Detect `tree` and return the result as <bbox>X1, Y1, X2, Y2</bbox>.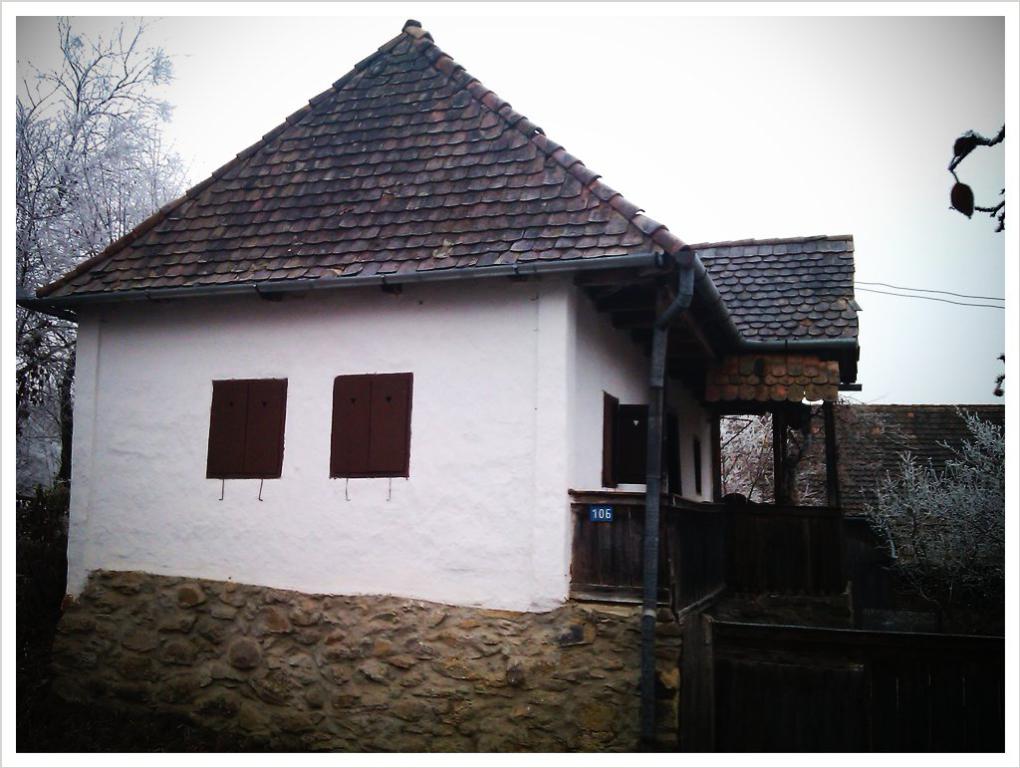
<bbox>716, 414, 821, 507</bbox>.
